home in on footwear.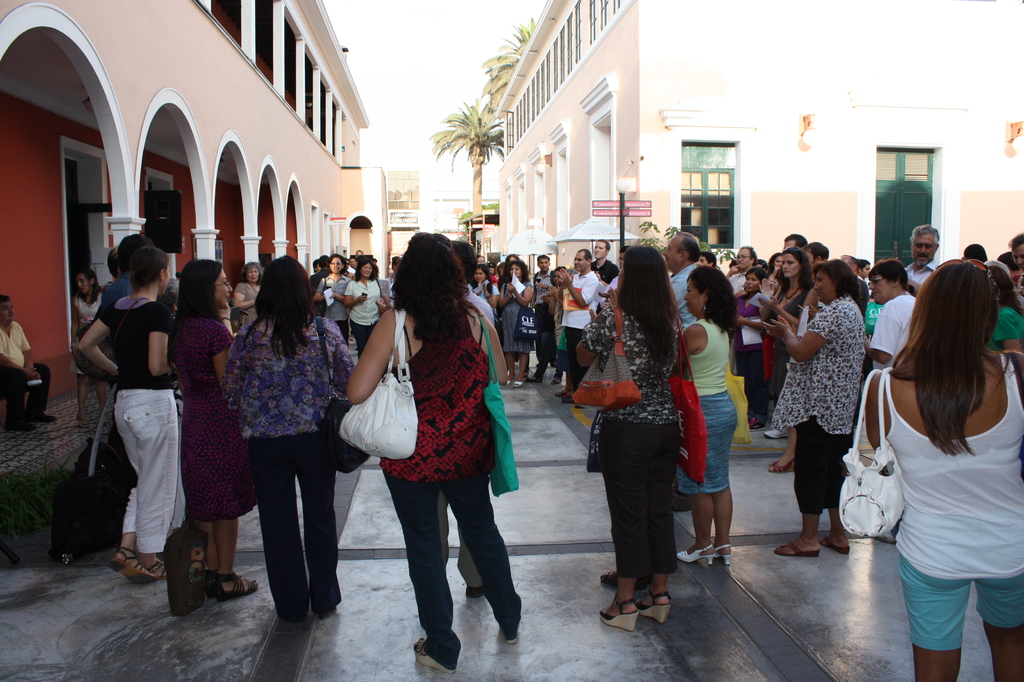
Homed in at BBox(677, 545, 715, 565).
